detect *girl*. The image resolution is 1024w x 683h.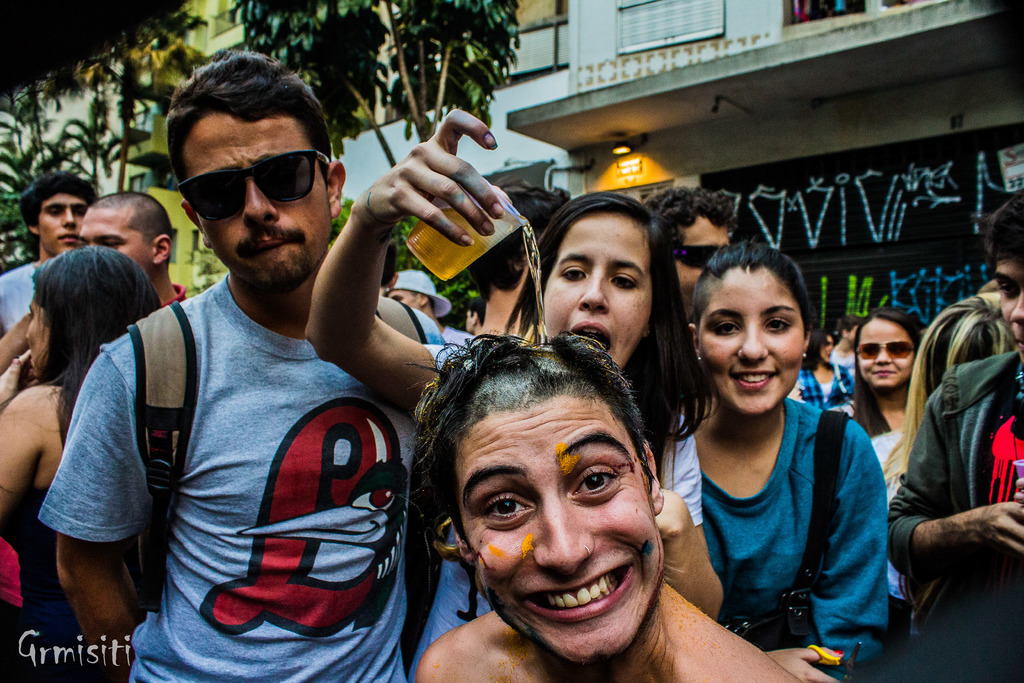
BBox(308, 107, 716, 613).
